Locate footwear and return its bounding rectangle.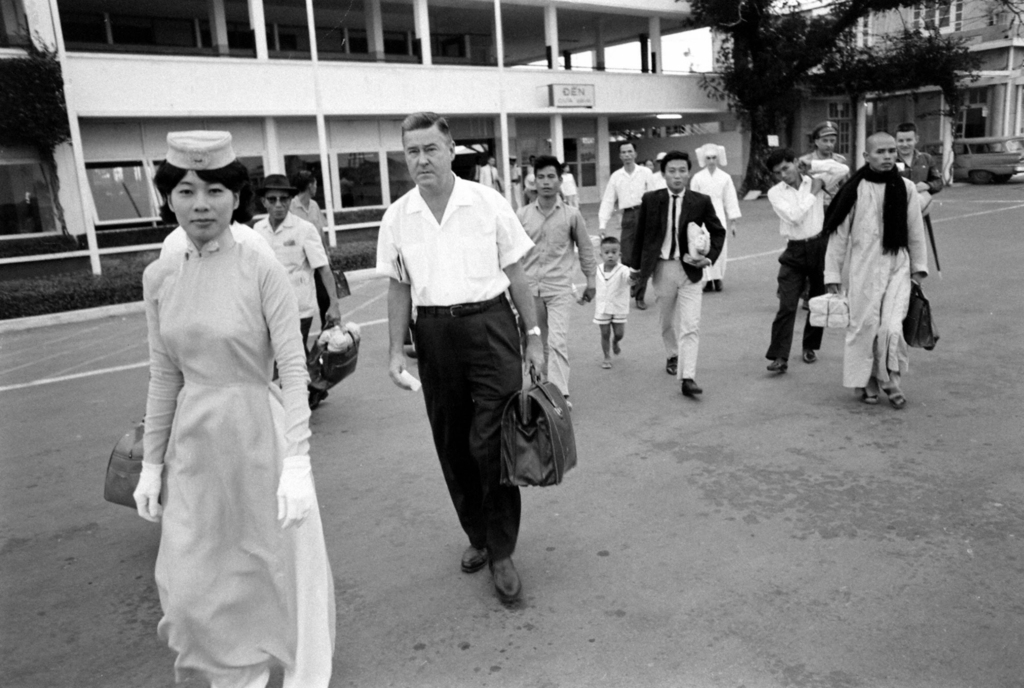
x1=883 y1=385 x2=908 y2=411.
